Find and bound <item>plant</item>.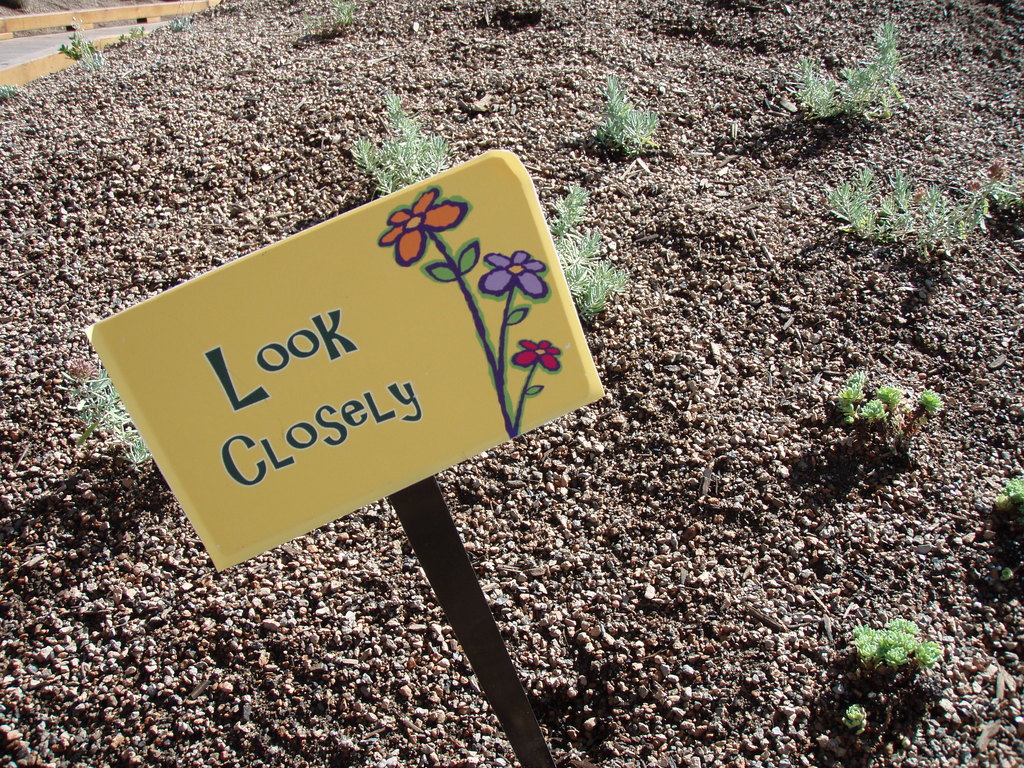
Bound: pyautogui.locateOnScreen(337, 83, 455, 261).
